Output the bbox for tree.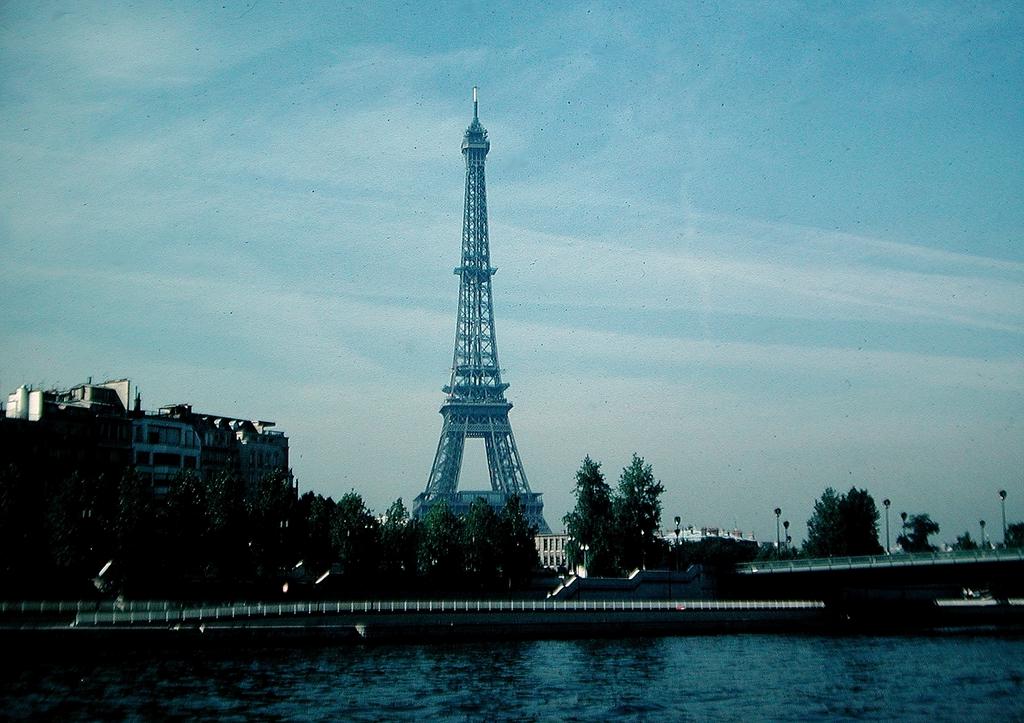
[822, 489, 889, 567].
